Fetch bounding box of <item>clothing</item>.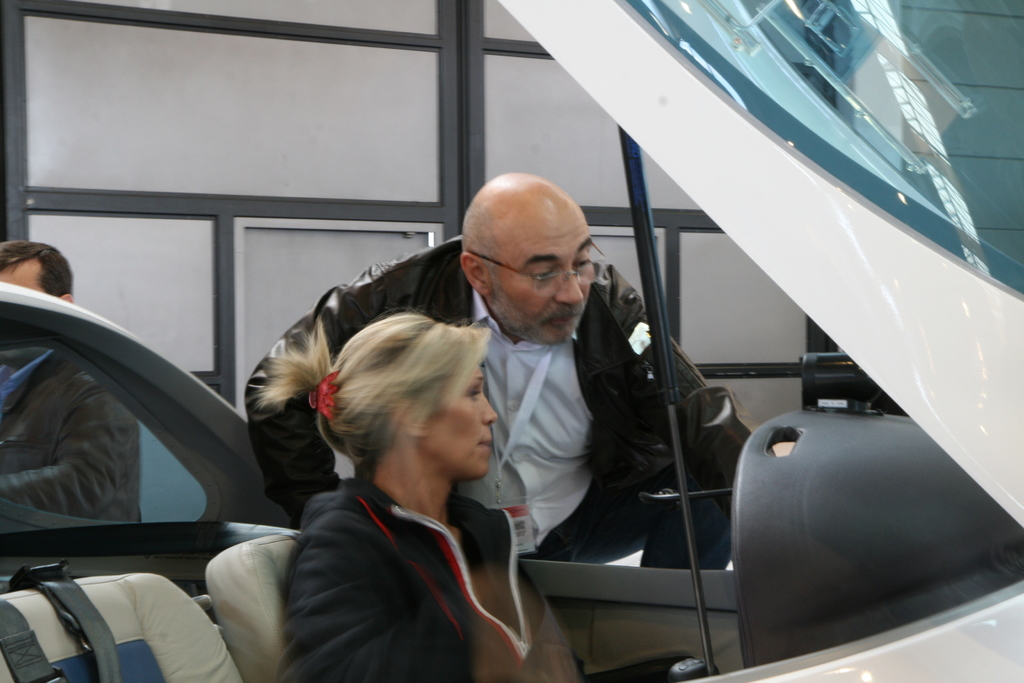
Bbox: pyautogui.locateOnScreen(235, 241, 736, 575).
